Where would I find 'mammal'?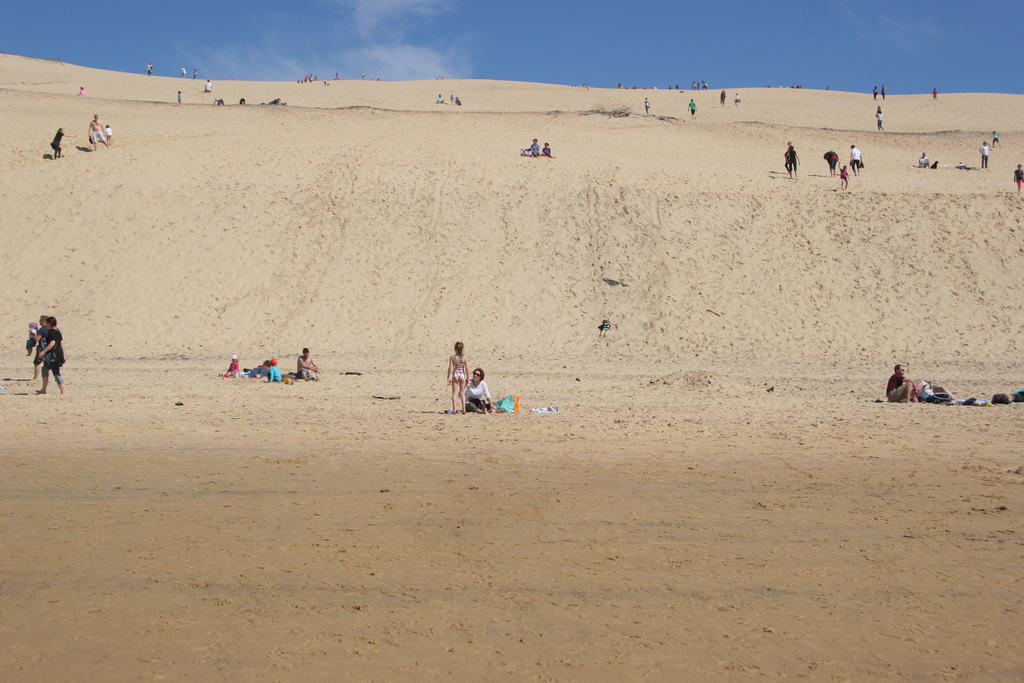
At bbox=[30, 315, 47, 376].
